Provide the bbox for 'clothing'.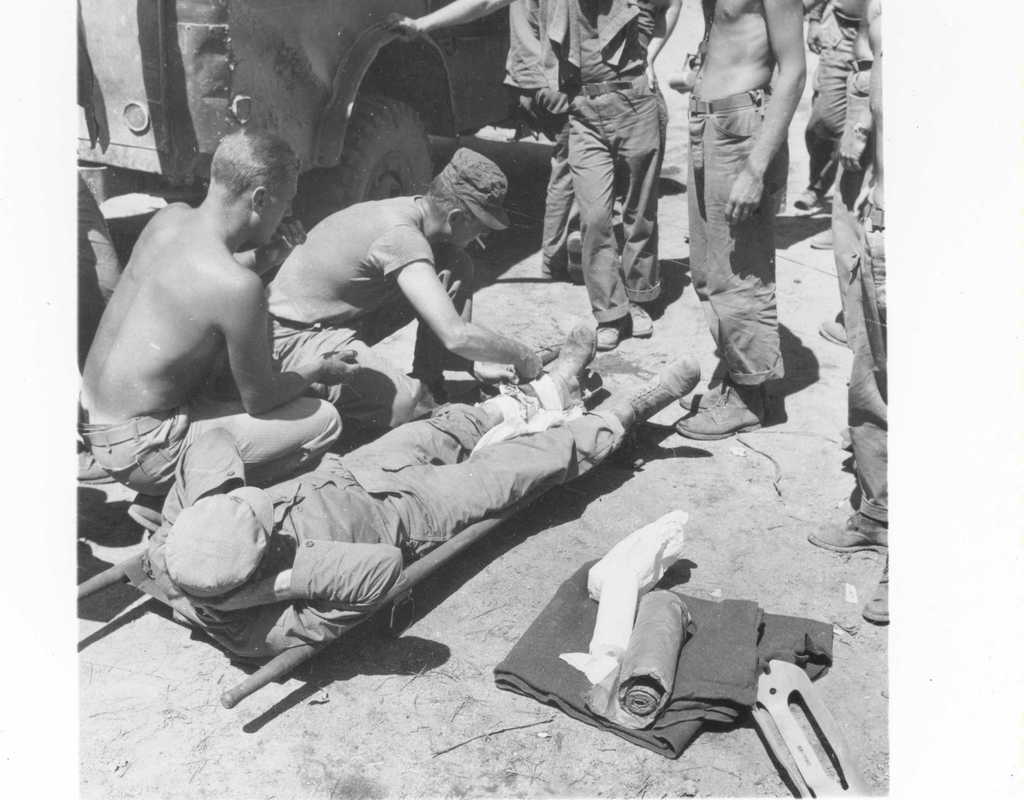
bbox=(808, 0, 852, 183).
